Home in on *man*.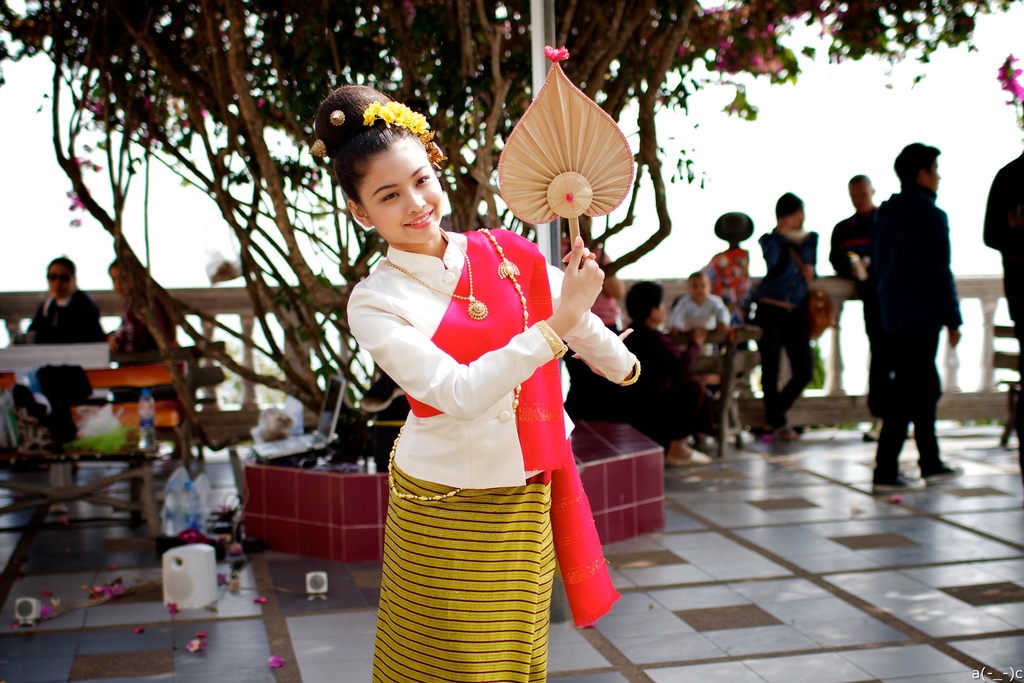
Homed in at 749 189 826 437.
